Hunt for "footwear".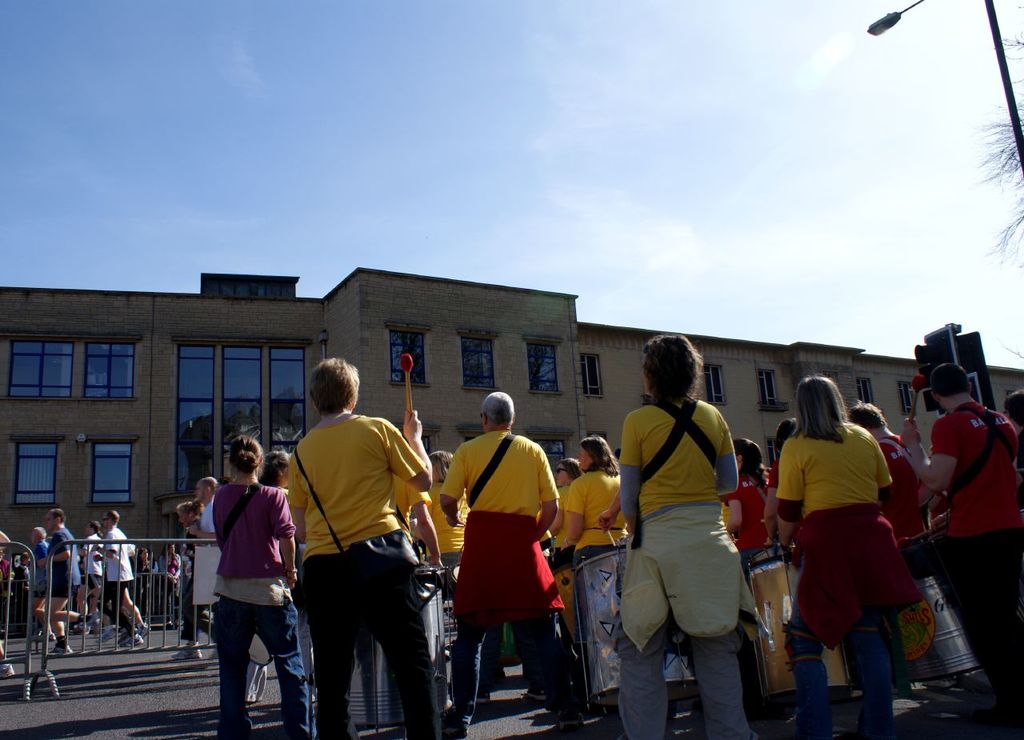
Hunted down at crop(102, 627, 114, 645).
